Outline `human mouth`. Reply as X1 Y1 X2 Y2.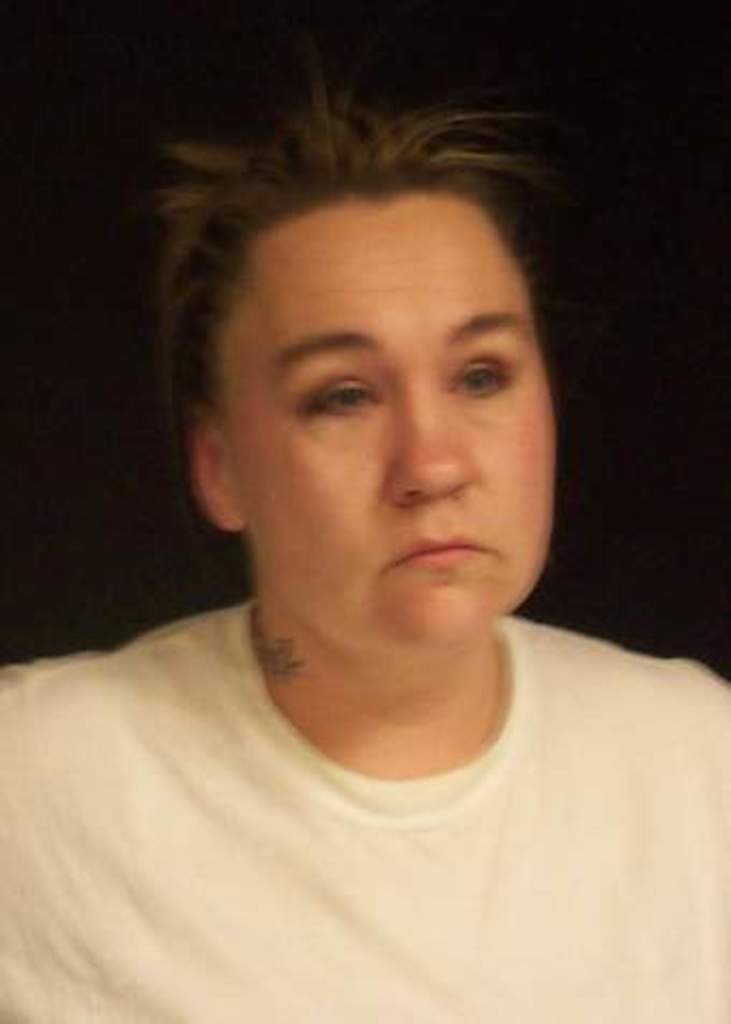
393 538 492 574.
